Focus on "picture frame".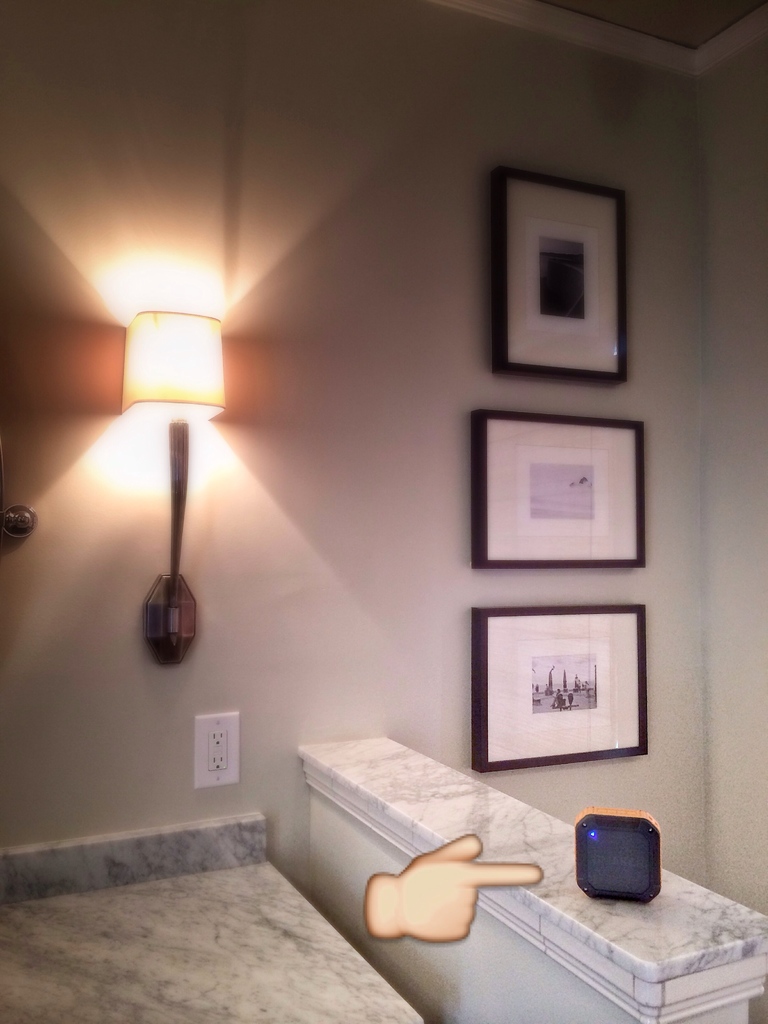
Focused at 476:606:654:778.
